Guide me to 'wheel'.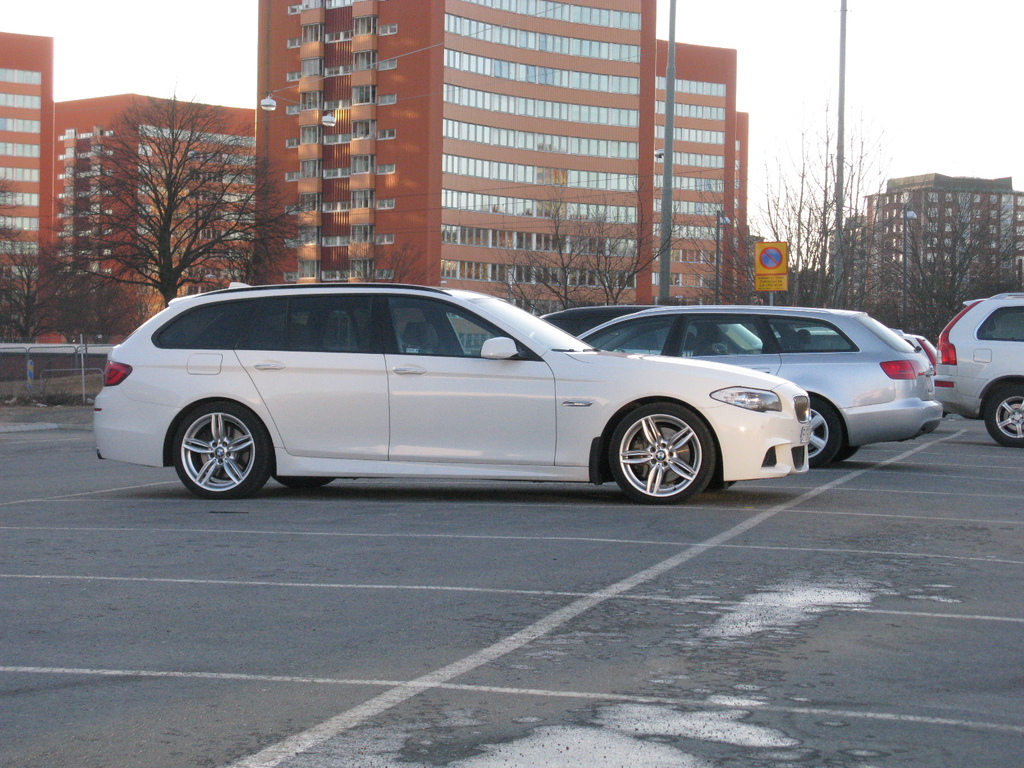
Guidance: 792/400/846/470.
